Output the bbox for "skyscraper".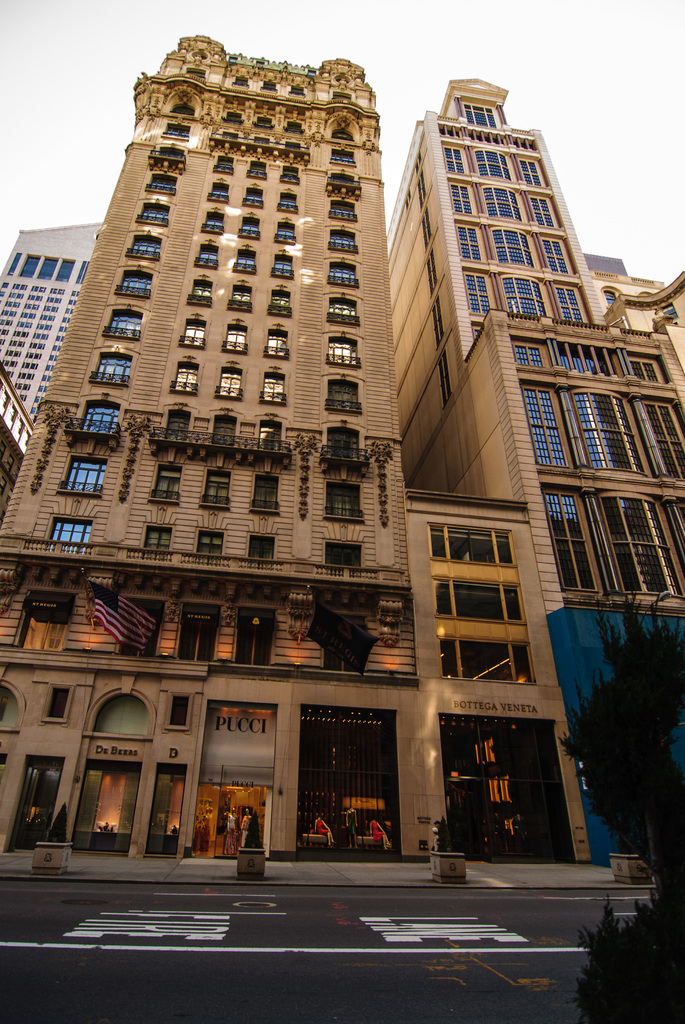
[0,212,94,461].
